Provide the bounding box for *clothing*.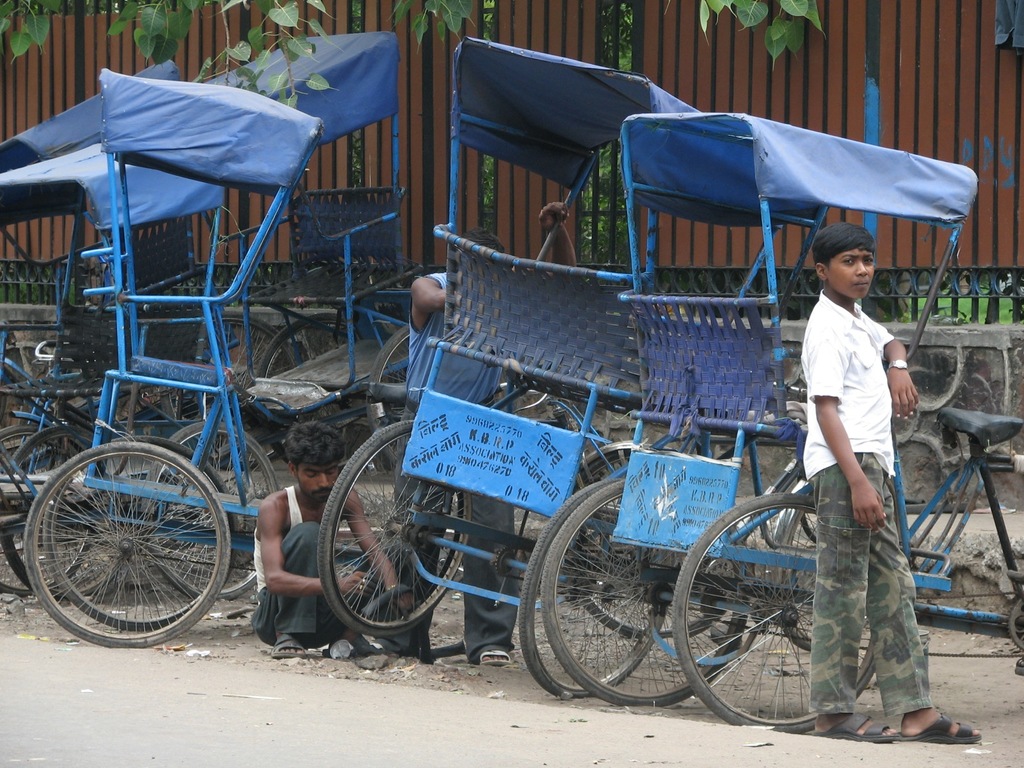
(255, 525, 417, 643).
